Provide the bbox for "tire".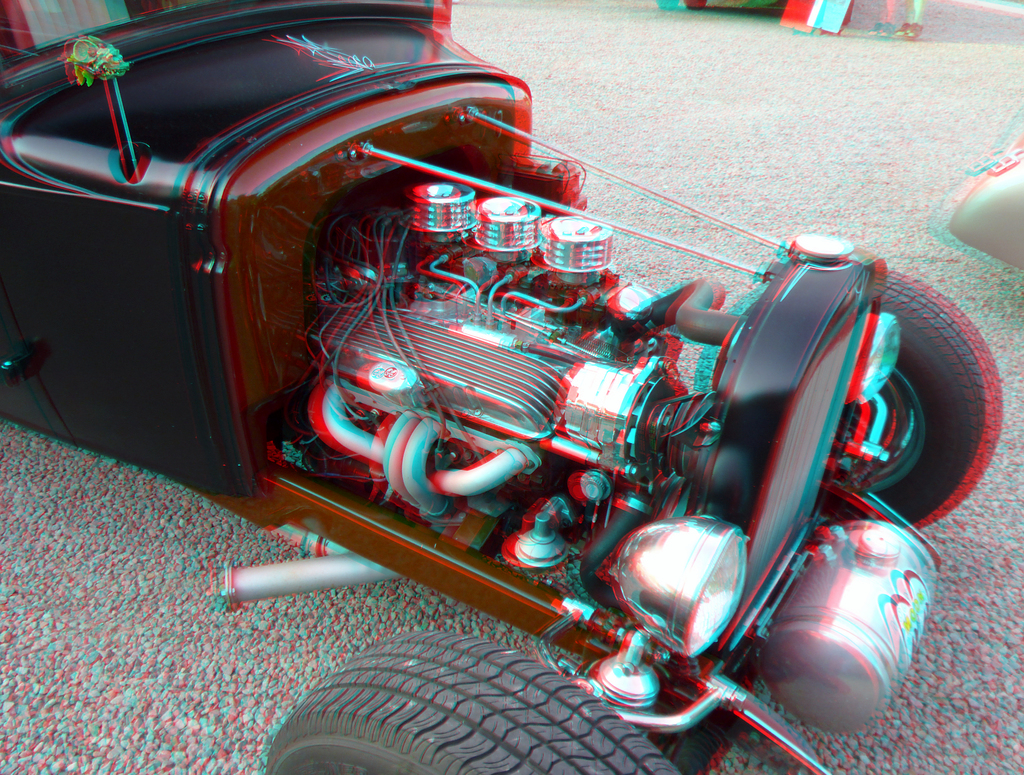
(x1=271, y1=644, x2=641, y2=762).
